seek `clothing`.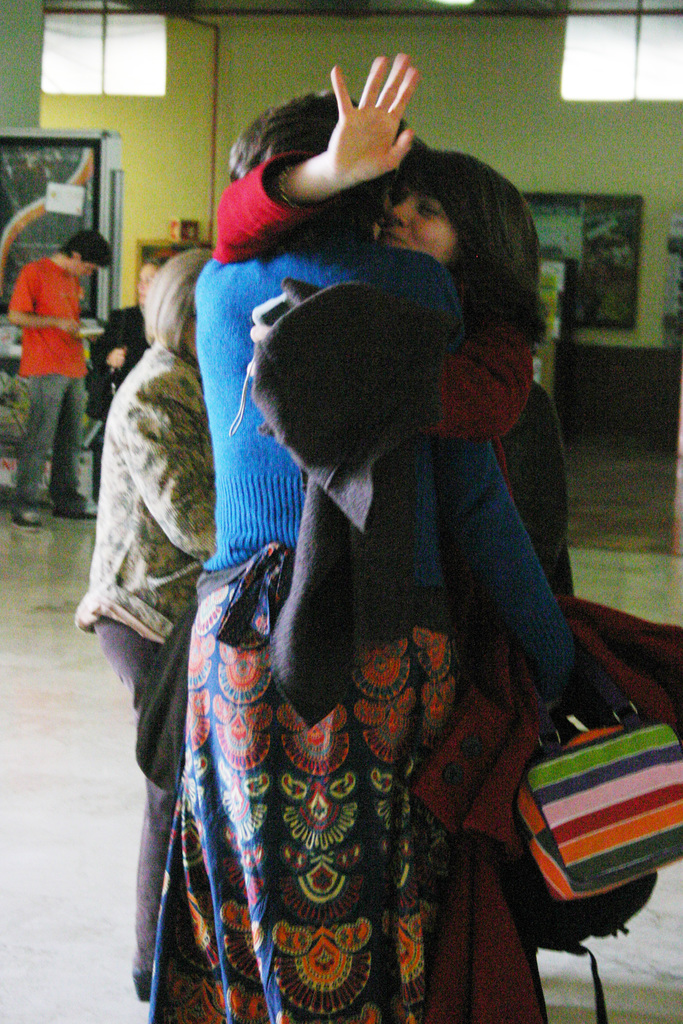
pyautogui.locateOnScreen(211, 151, 534, 510).
